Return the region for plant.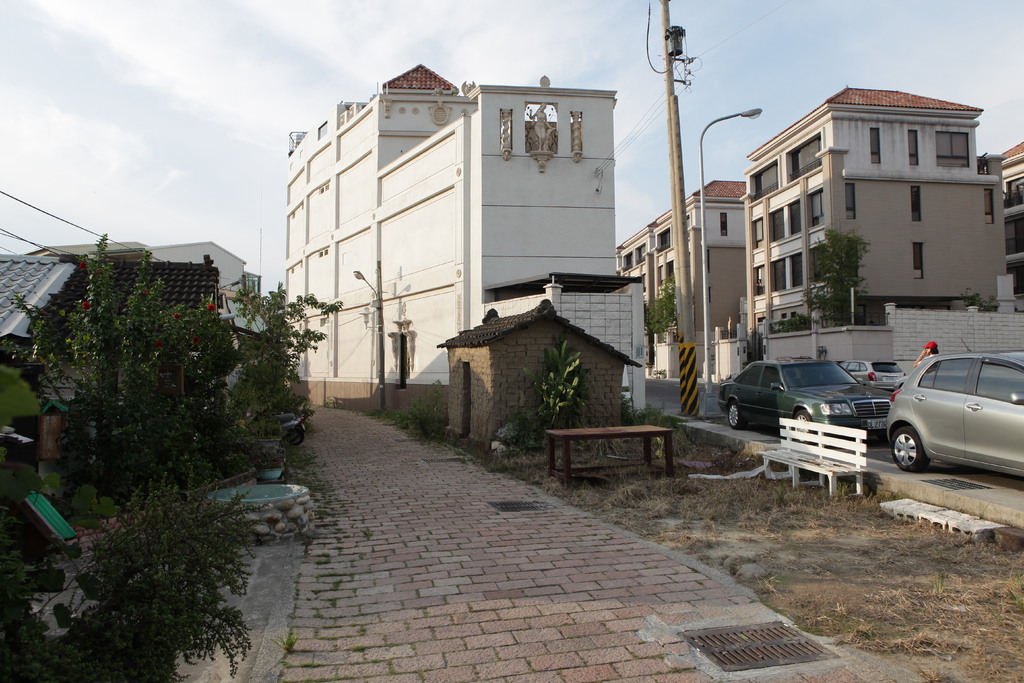
locate(521, 333, 590, 430).
